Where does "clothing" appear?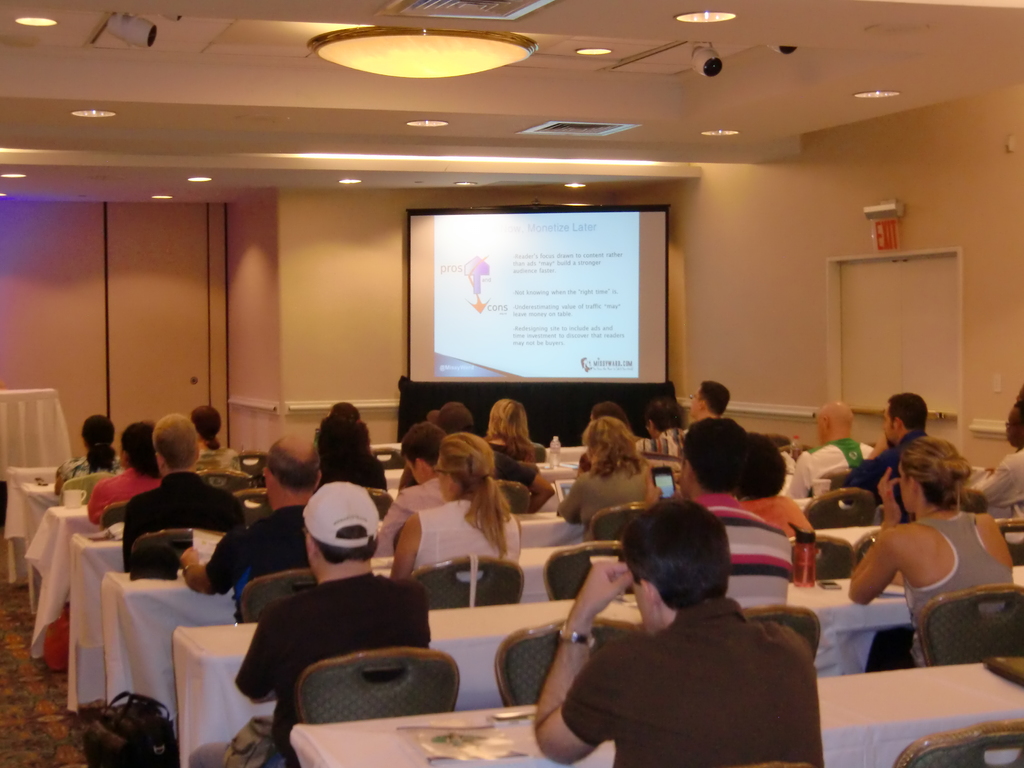
Appears at locate(188, 572, 431, 767).
